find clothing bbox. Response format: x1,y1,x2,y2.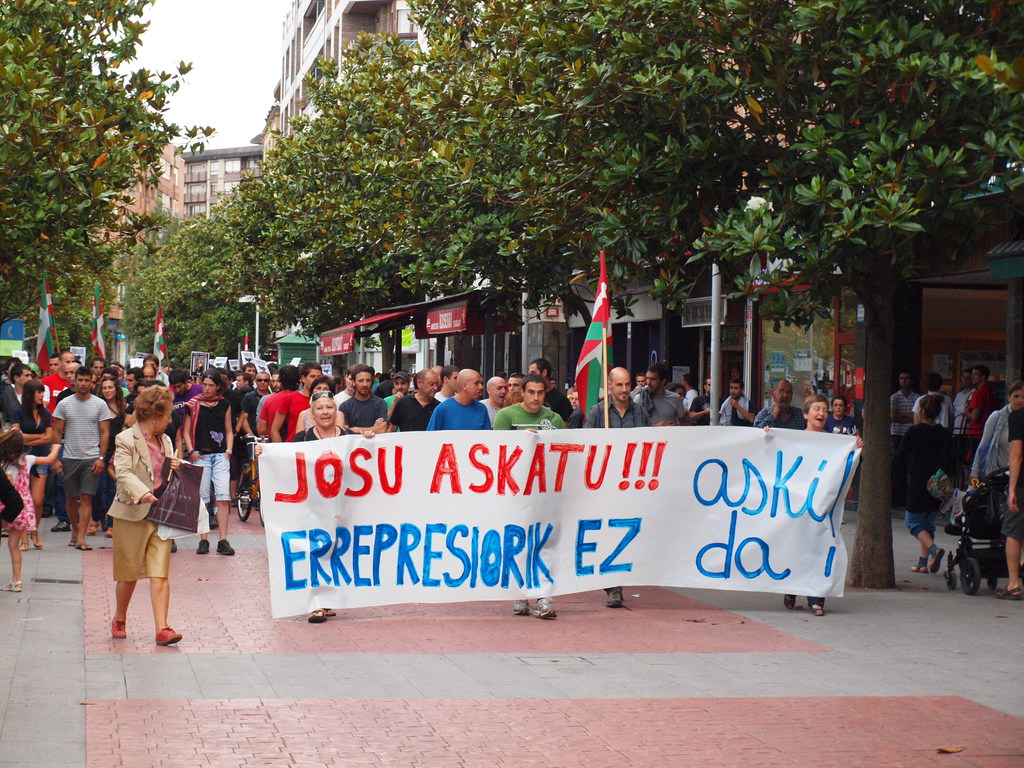
630,394,685,422.
